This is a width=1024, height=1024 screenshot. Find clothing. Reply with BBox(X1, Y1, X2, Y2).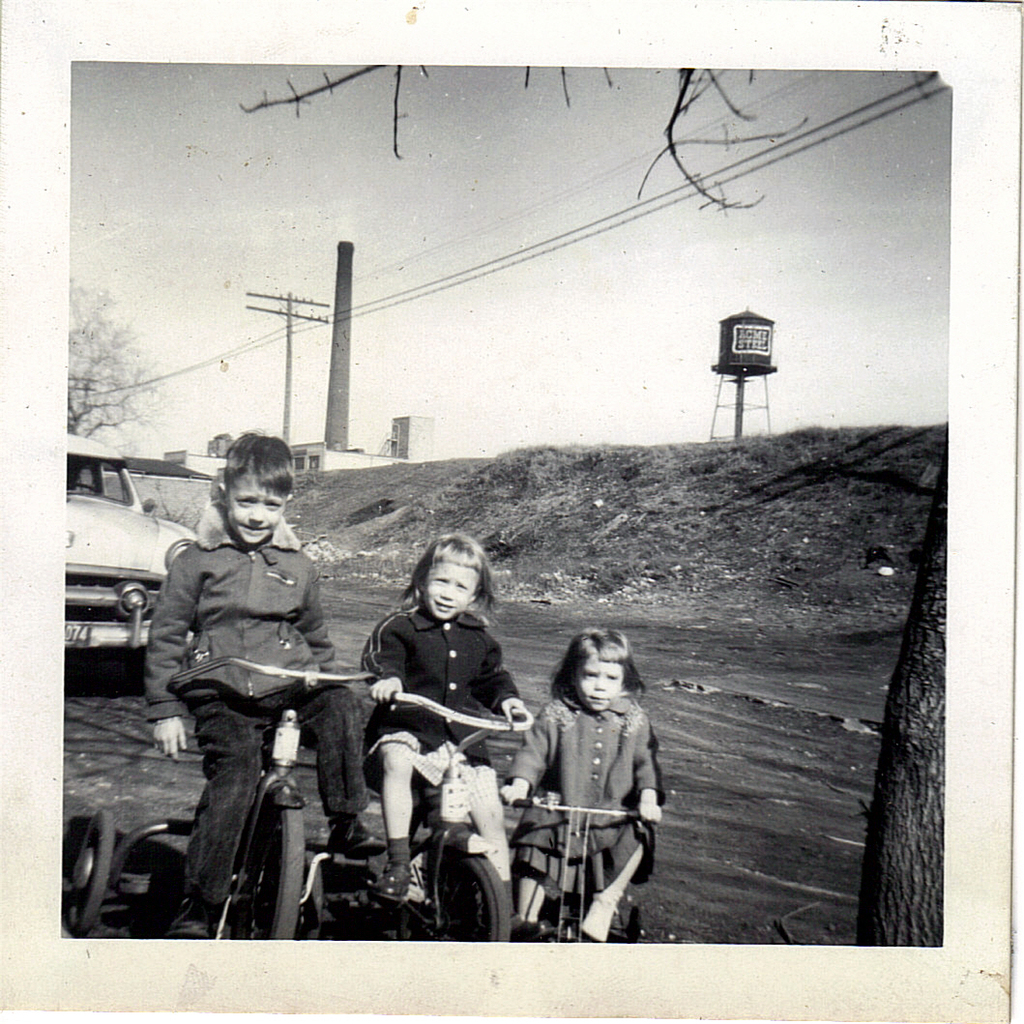
BBox(512, 652, 664, 919).
